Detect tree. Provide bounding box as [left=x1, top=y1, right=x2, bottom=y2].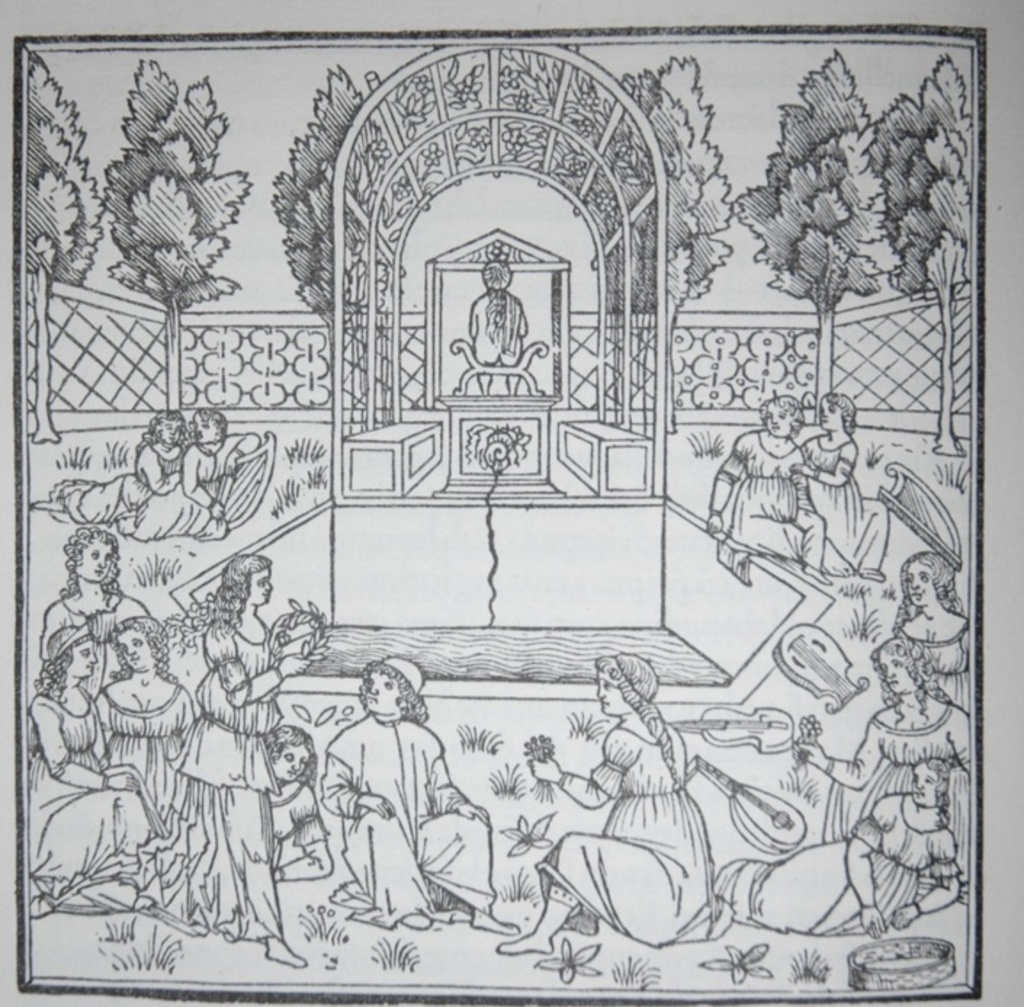
[left=17, top=46, right=100, bottom=442].
